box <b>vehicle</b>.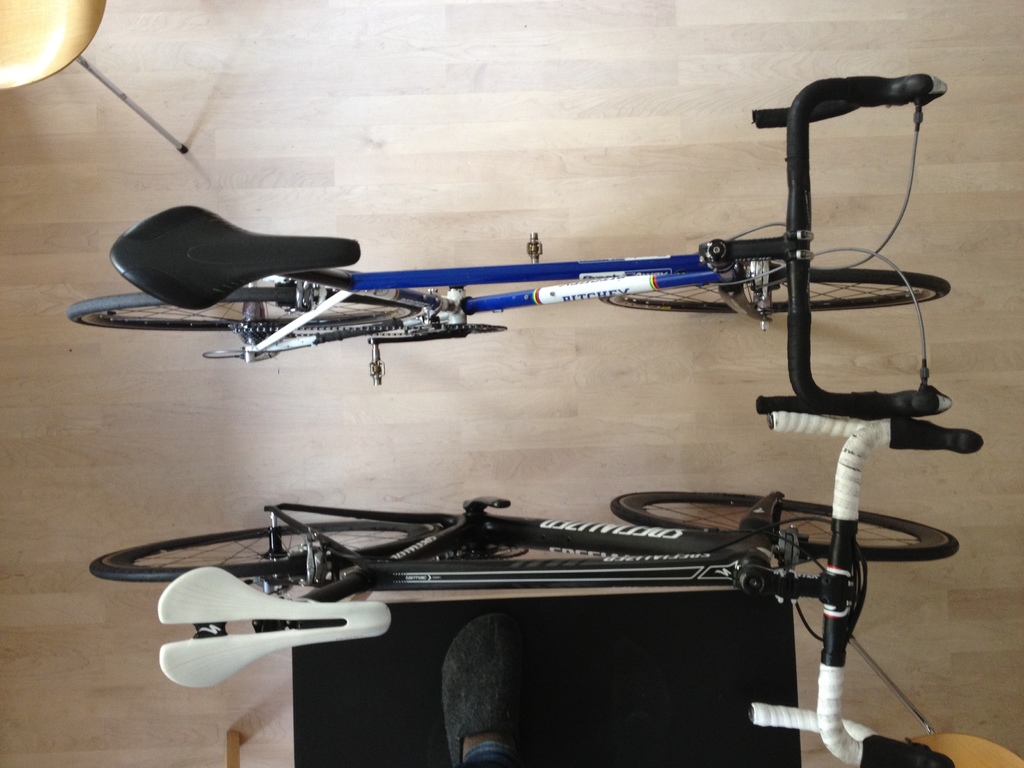
x1=90, y1=417, x2=997, y2=767.
